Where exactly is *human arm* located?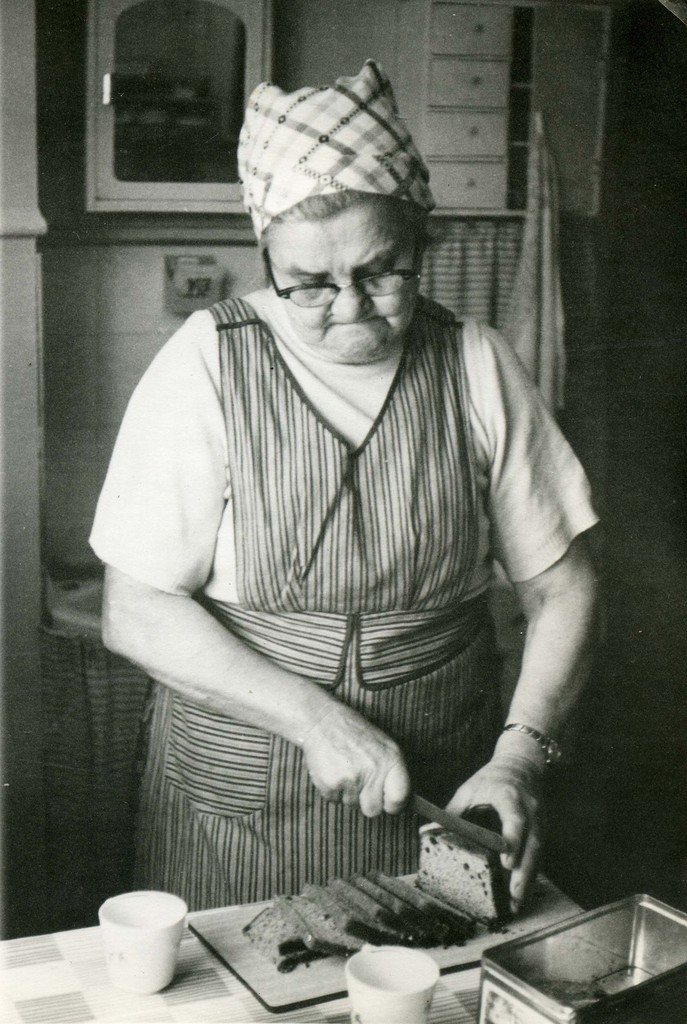
Its bounding box is select_region(96, 314, 409, 816).
